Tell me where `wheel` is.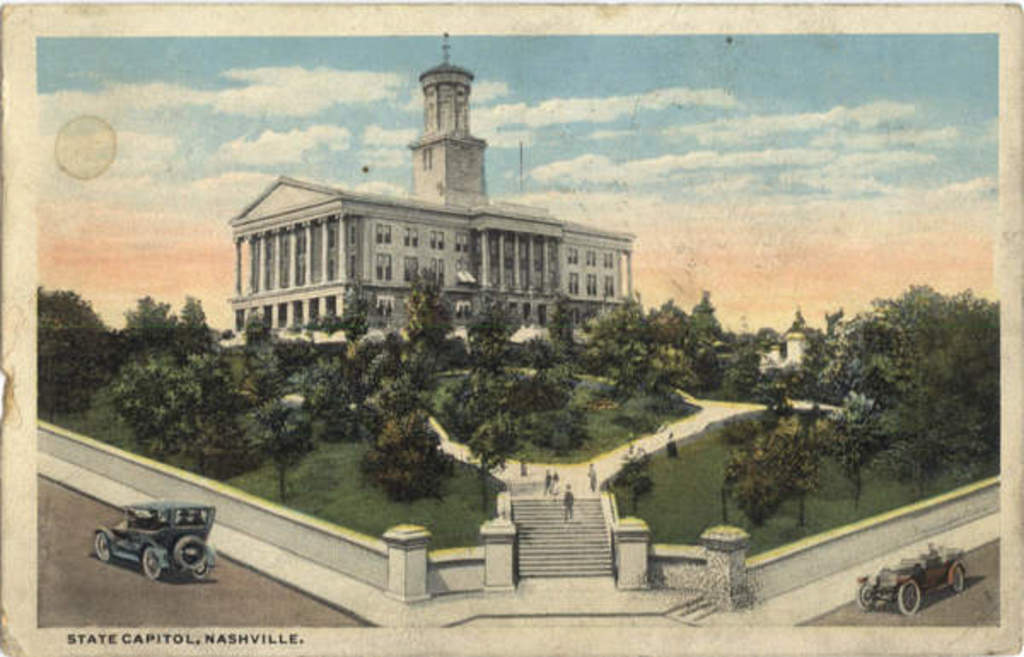
`wheel` is at <bbox>176, 534, 203, 570</bbox>.
